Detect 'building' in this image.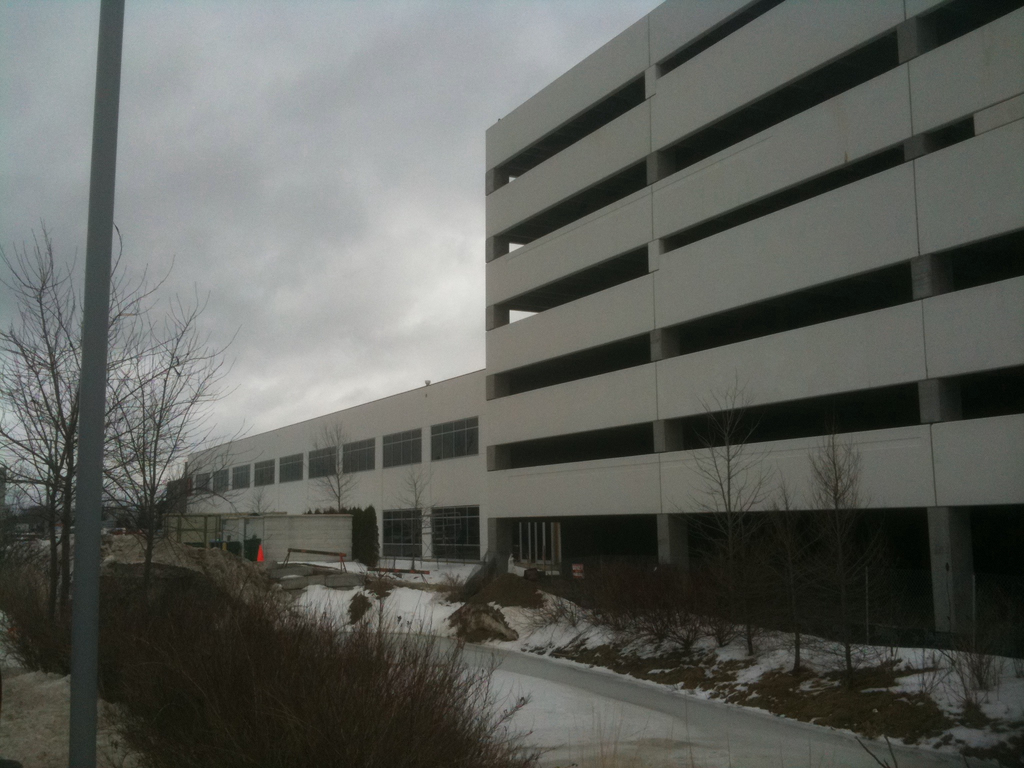
Detection: x1=479 y1=0 x2=1023 y2=658.
